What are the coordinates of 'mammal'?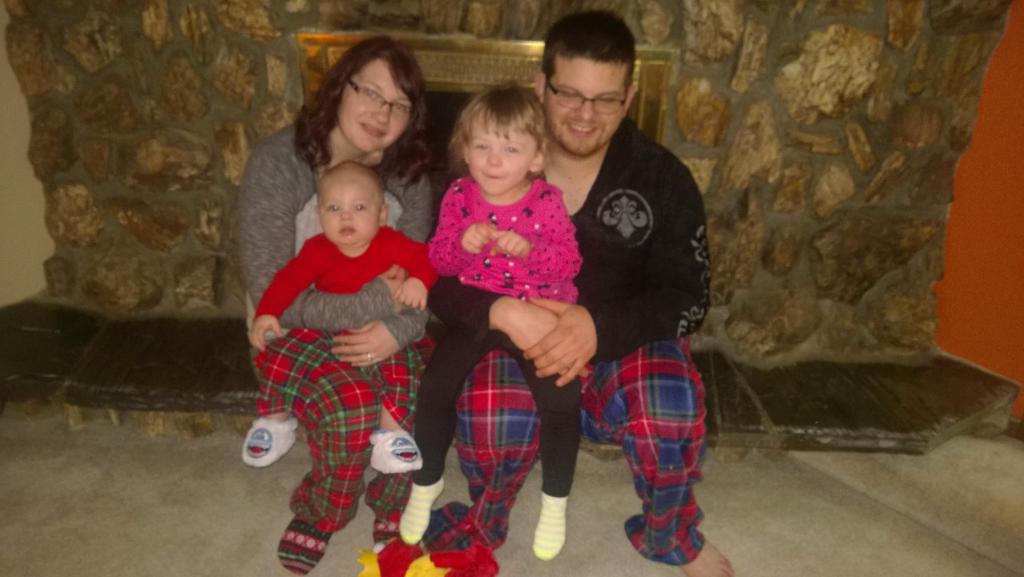
<bbox>238, 36, 446, 576</bbox>.
